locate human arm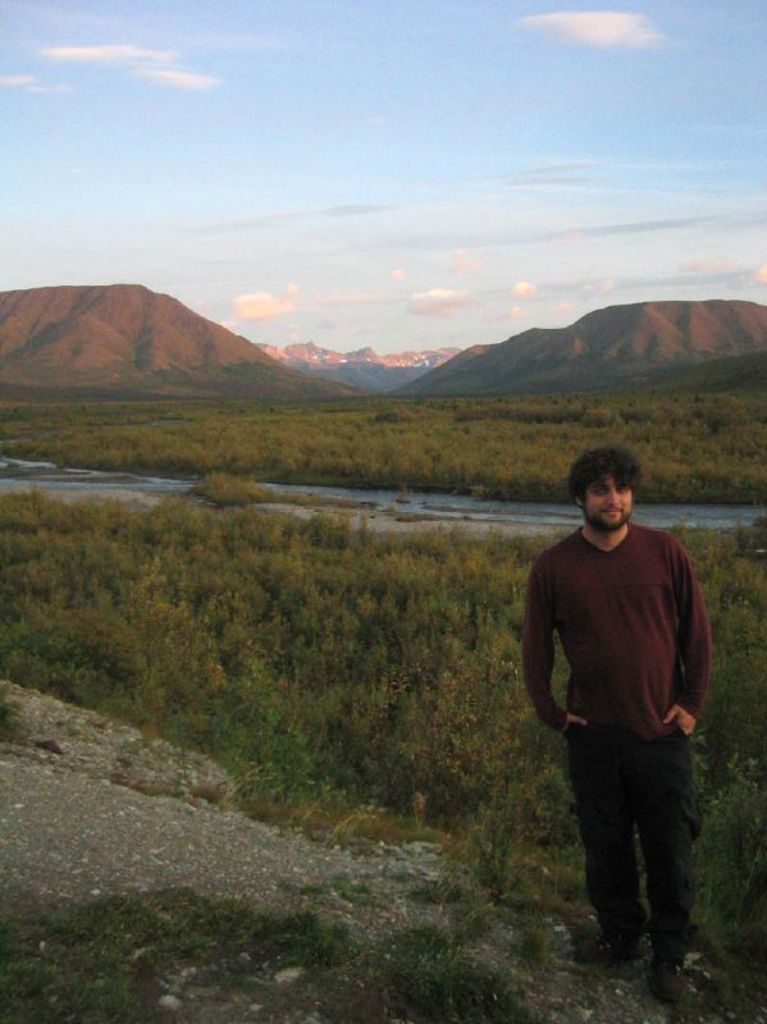
[659, 545, 700, 739]
